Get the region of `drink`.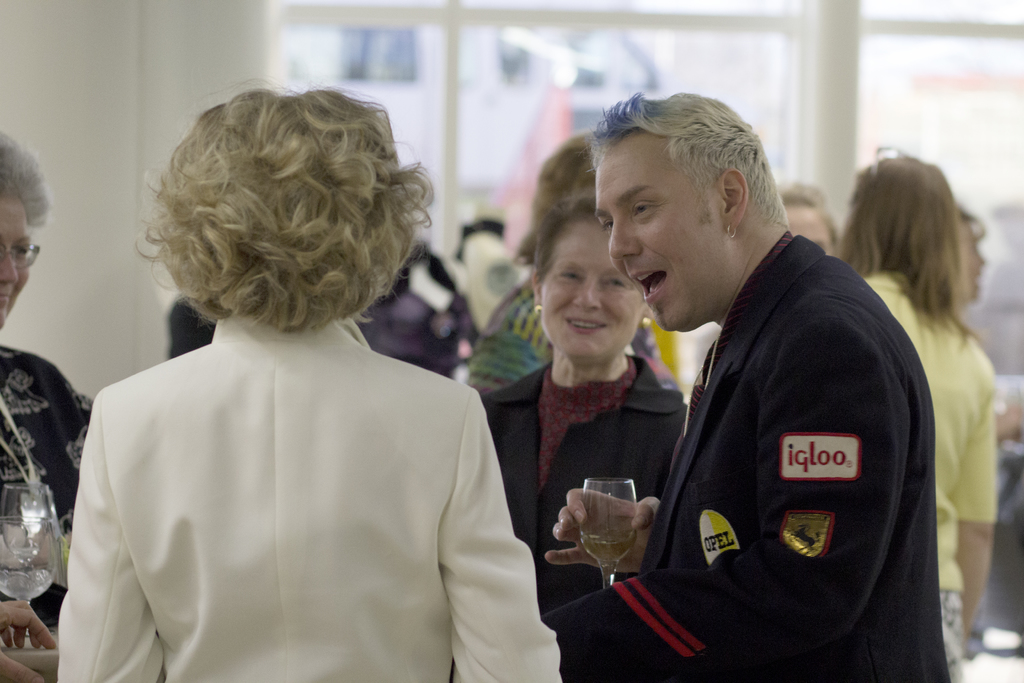
detection(548, 477, 668, 598).
